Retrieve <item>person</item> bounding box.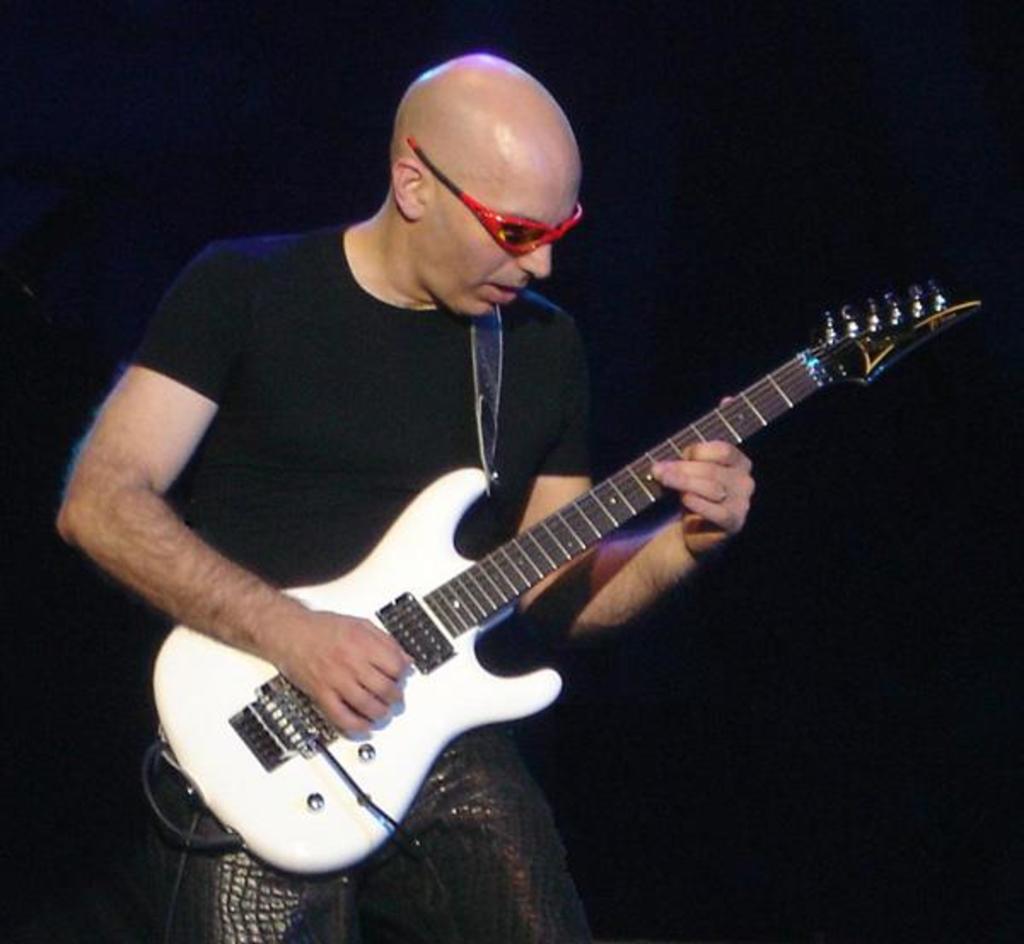
Bounding box: bbox=(53, 56, 756, 942).
